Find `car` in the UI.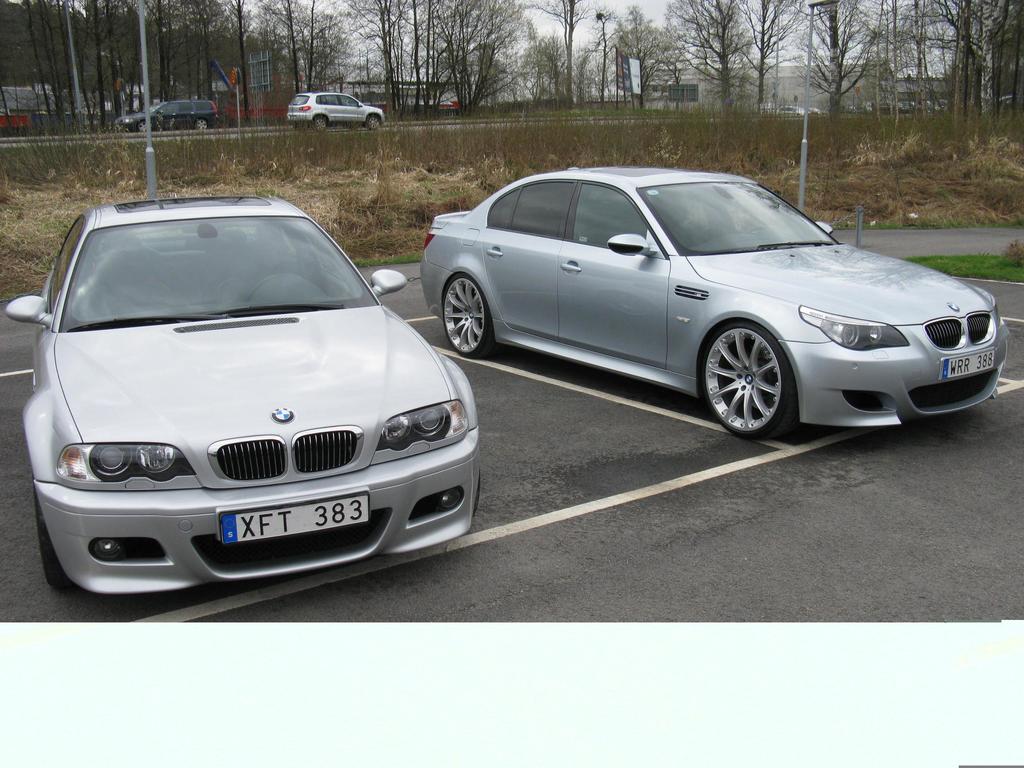
UI element at <region>116, 99, 218, 134</region>.
